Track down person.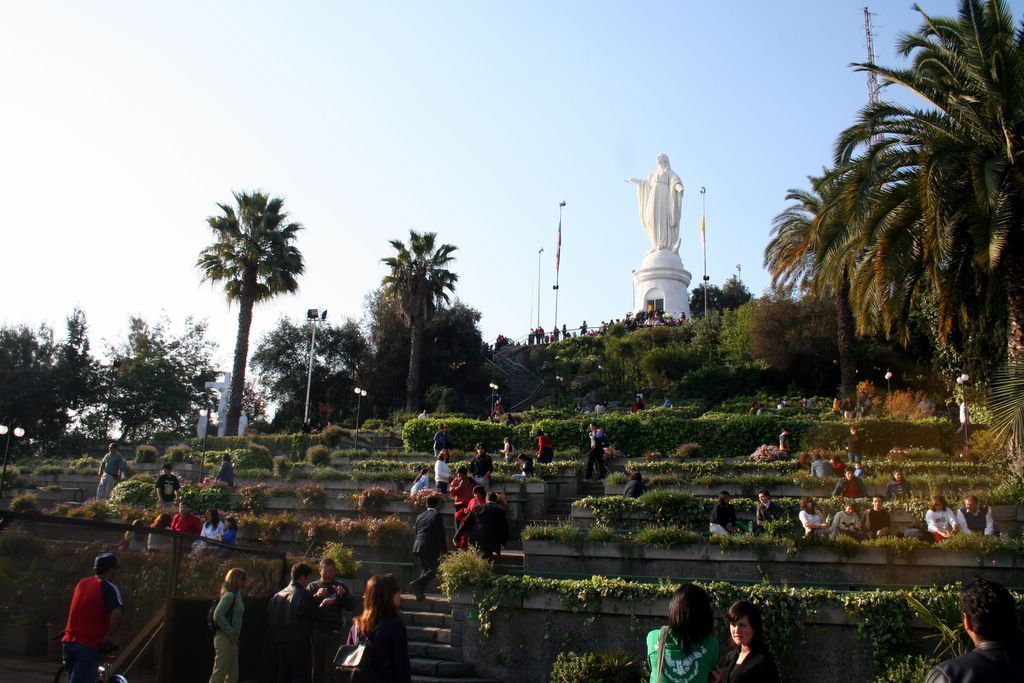
Tracked to x1=62 y1=554 x2=126 y2=682.
